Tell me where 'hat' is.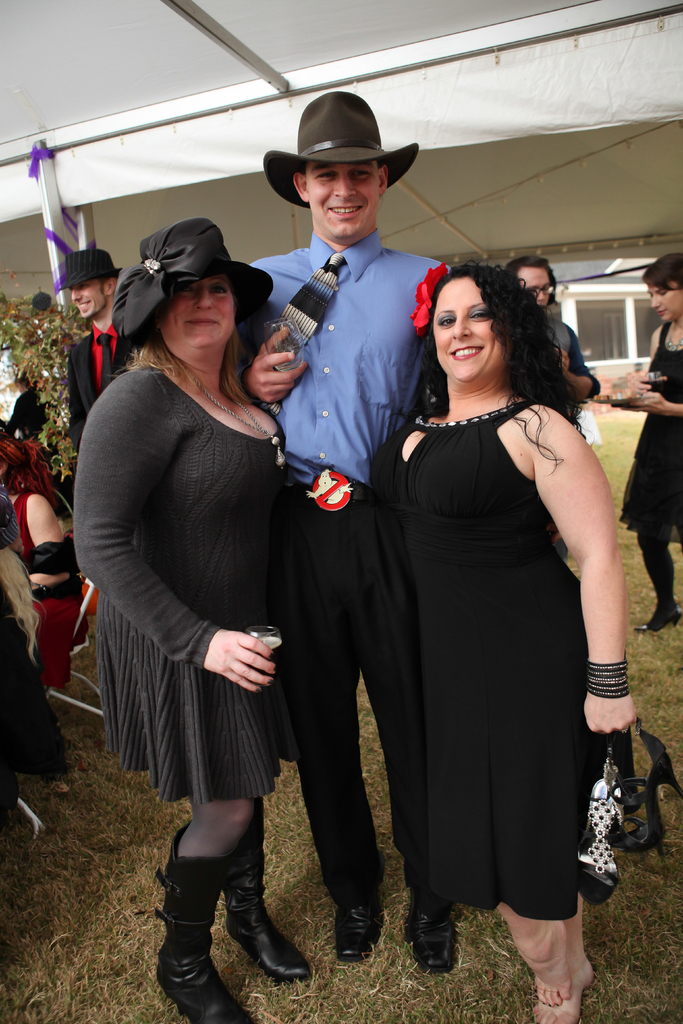
'hat' is at 52 245 119 291.
